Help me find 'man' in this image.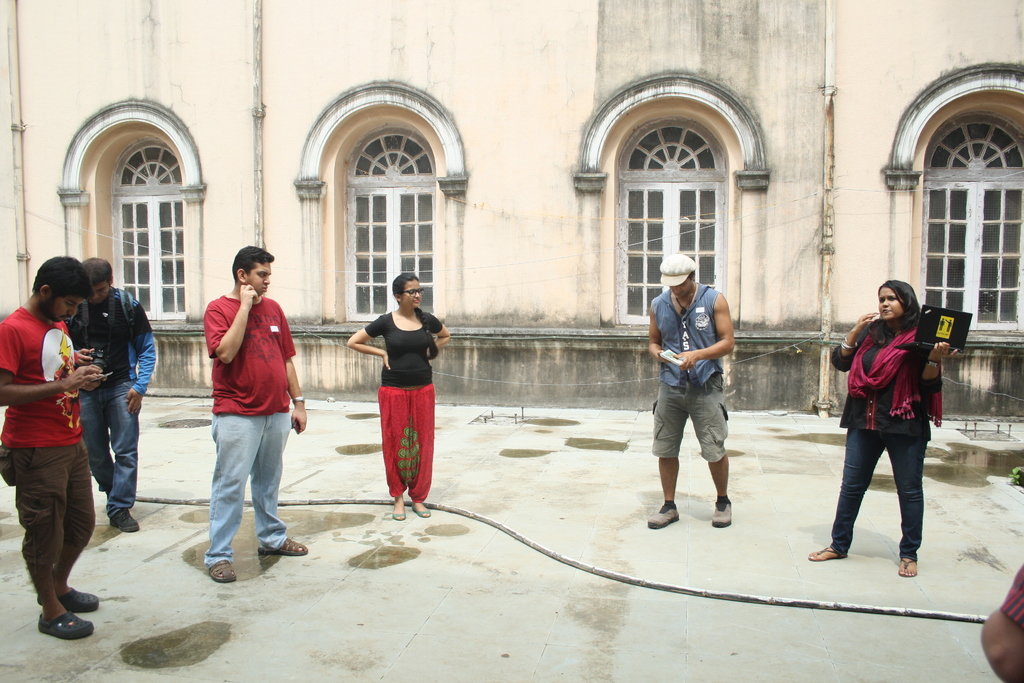
Found it: l=648, t=245, r=738, b=527.
